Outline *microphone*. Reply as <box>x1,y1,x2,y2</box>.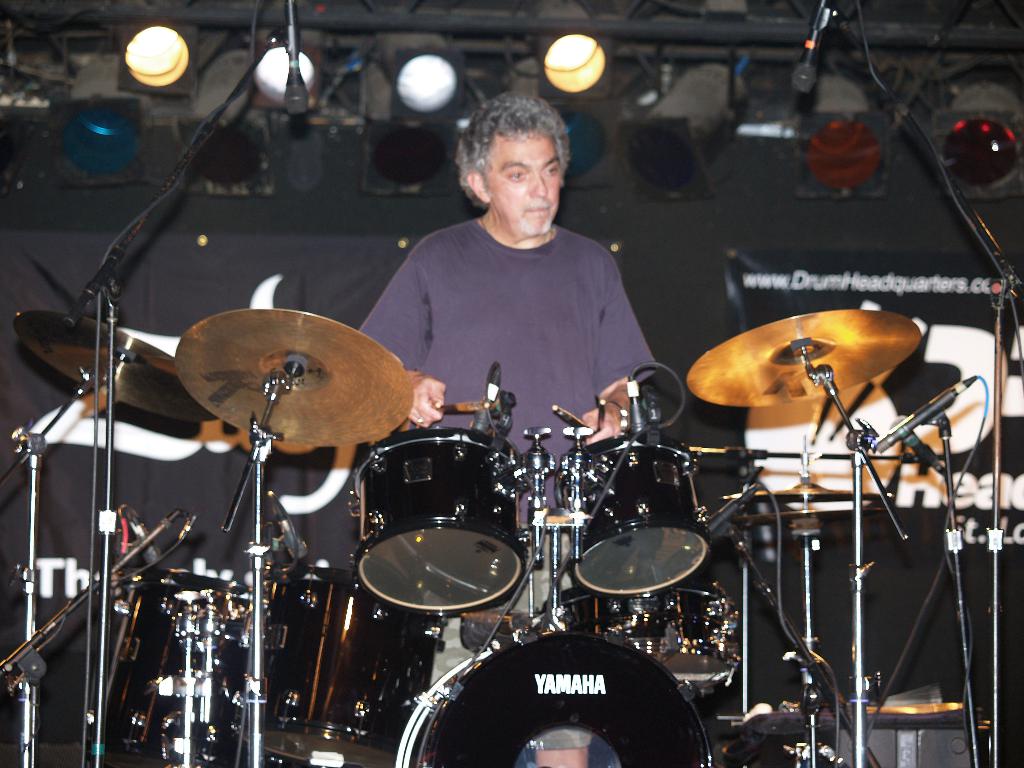
<box>280,0,310,109</box>.
